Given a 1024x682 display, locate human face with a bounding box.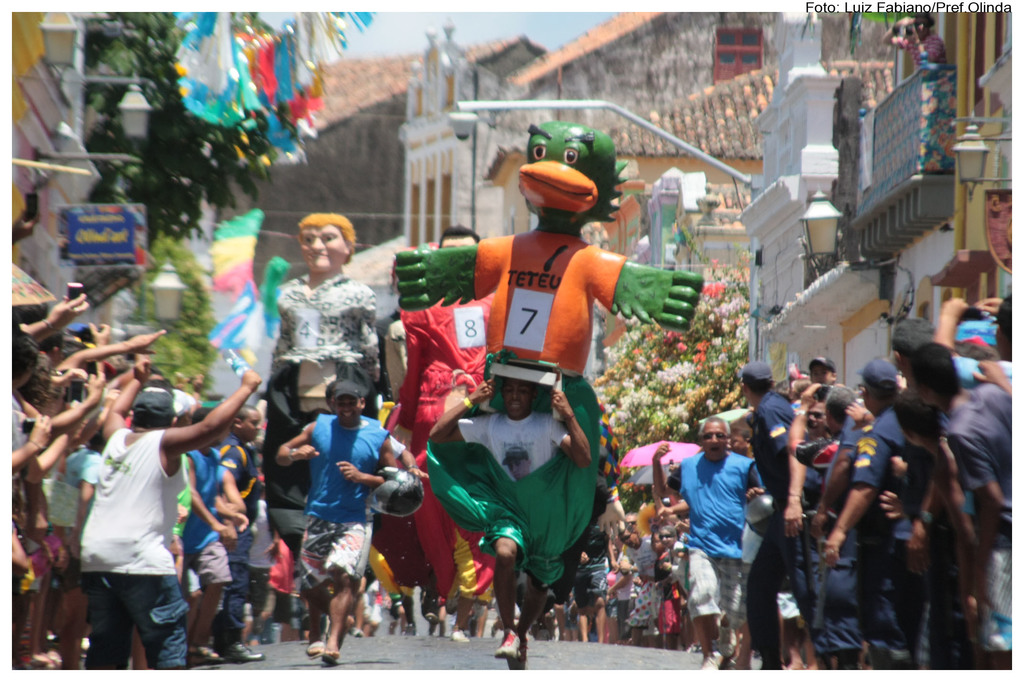
Located: bbox=(915, 15, 926, 33).
